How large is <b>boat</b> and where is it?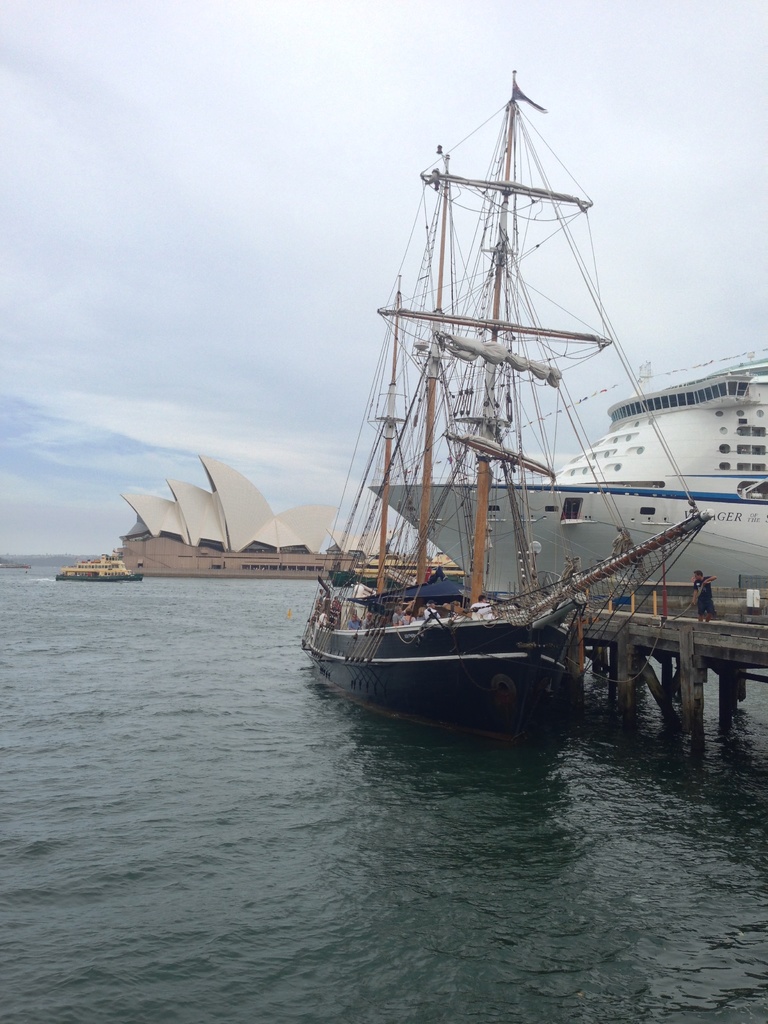
Bounding box: Rect(378, 344, 767, 607).
